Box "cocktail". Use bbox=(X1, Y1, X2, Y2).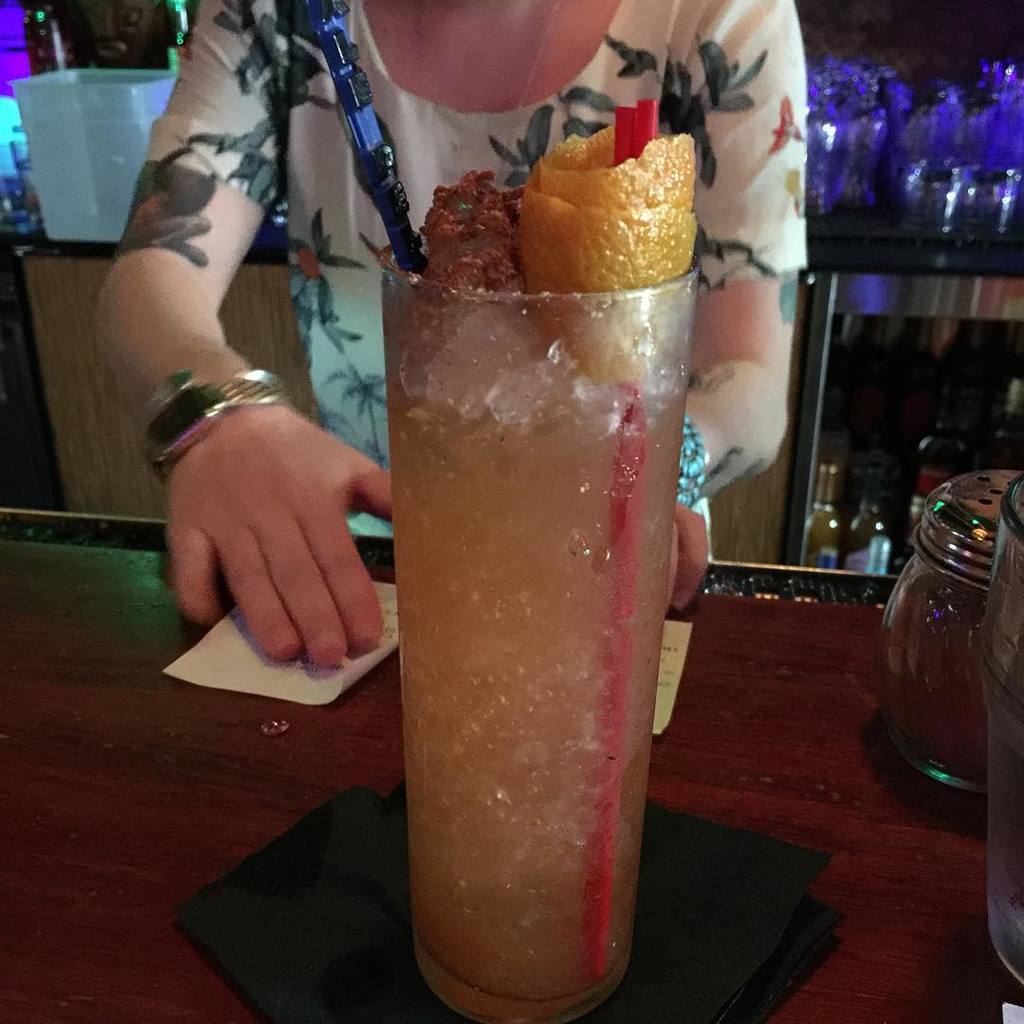
bbox=(287, 0, 707, 1018).
